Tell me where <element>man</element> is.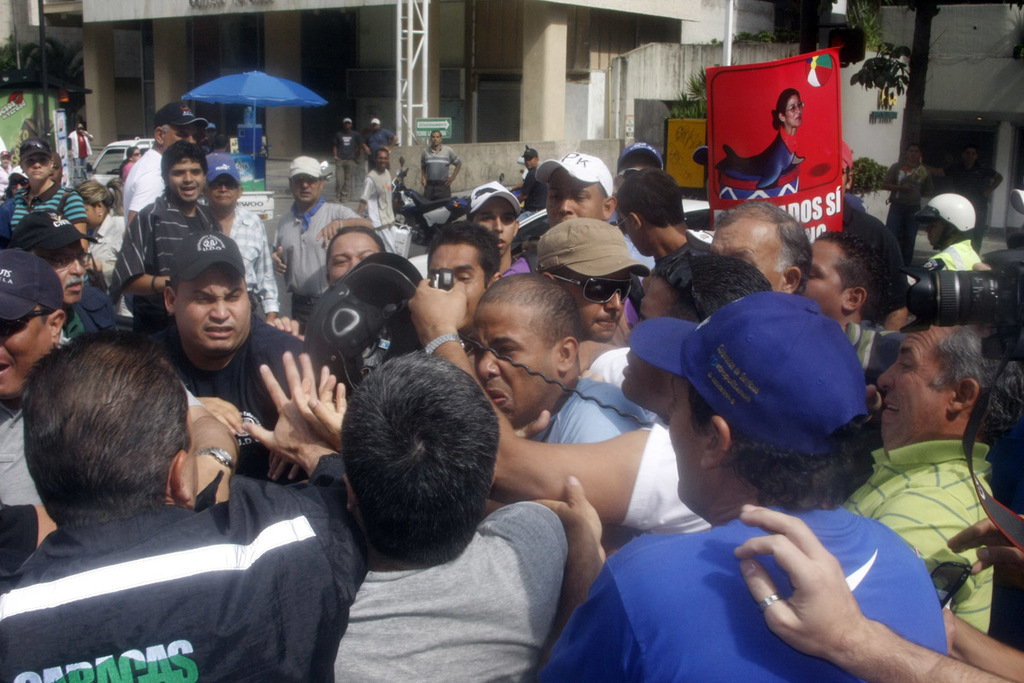
<element>man</element> is at [193,159,278,331].
